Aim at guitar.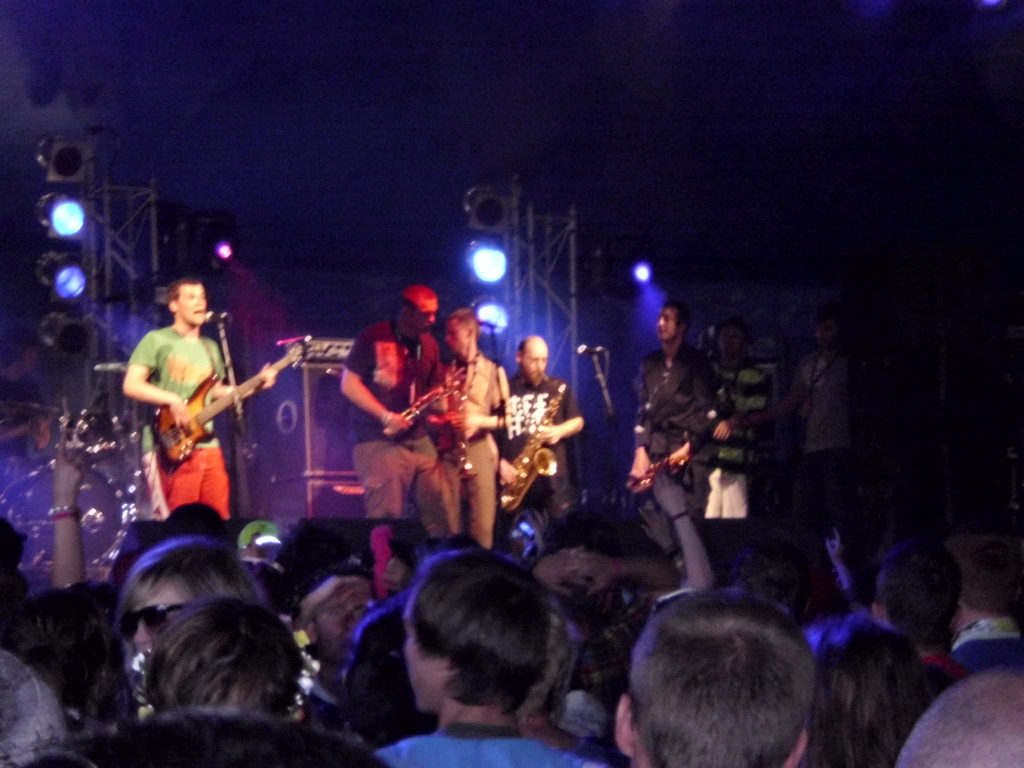
Aimed at (left=148, top=319, right=303, bottom=468).
